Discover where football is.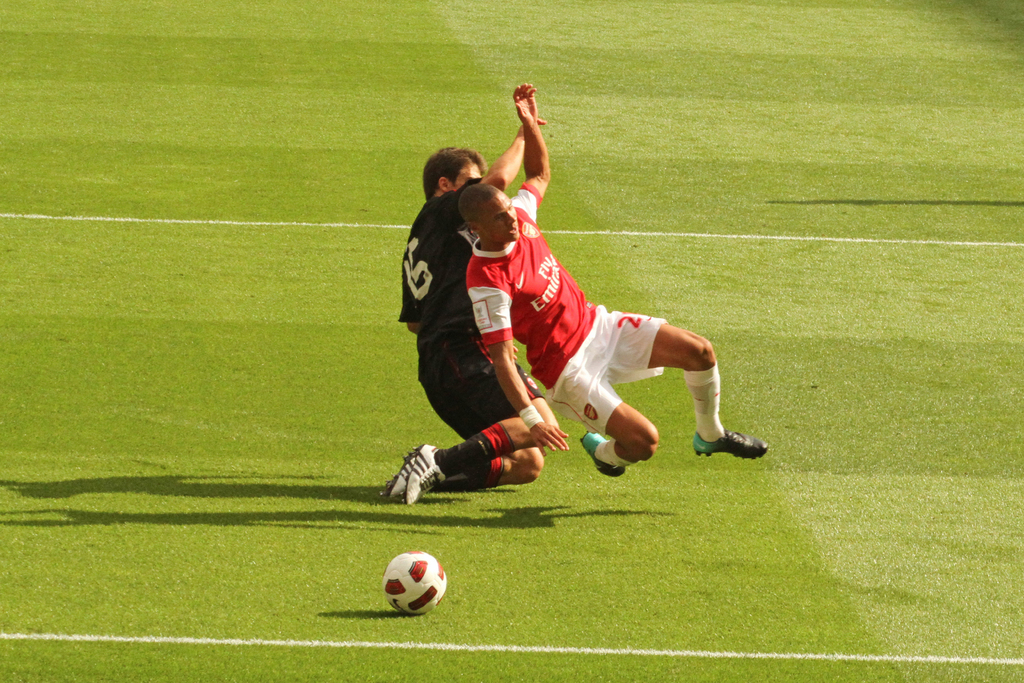
Discovered at {"left": 381, "top": 548, "right": 447, "bottom": 616}.
